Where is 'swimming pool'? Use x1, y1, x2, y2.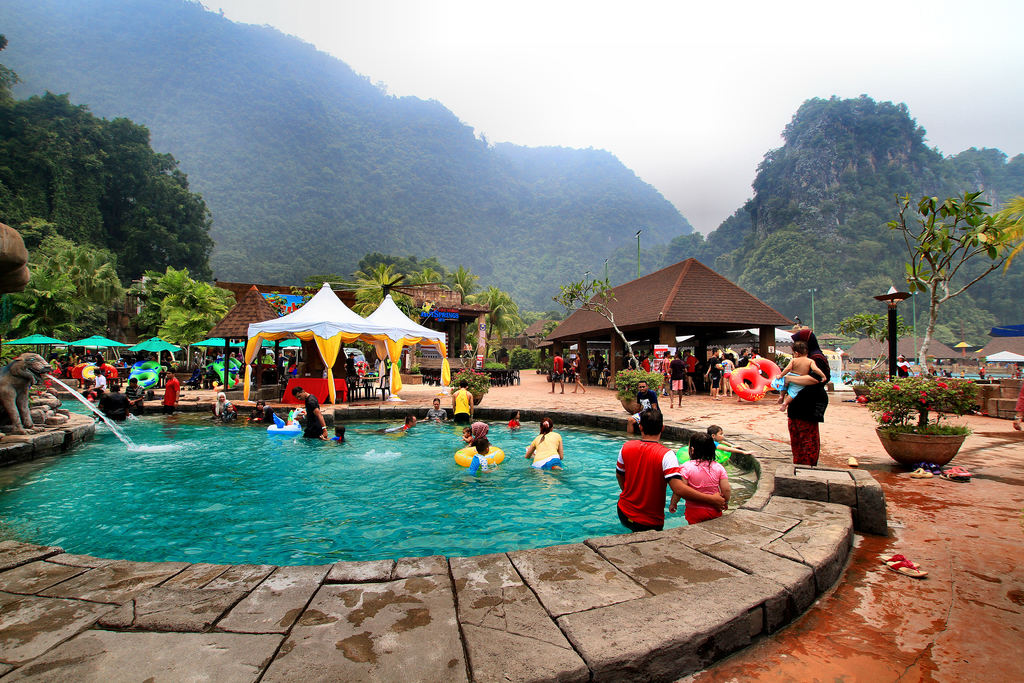
26, 407, 760, 600.
